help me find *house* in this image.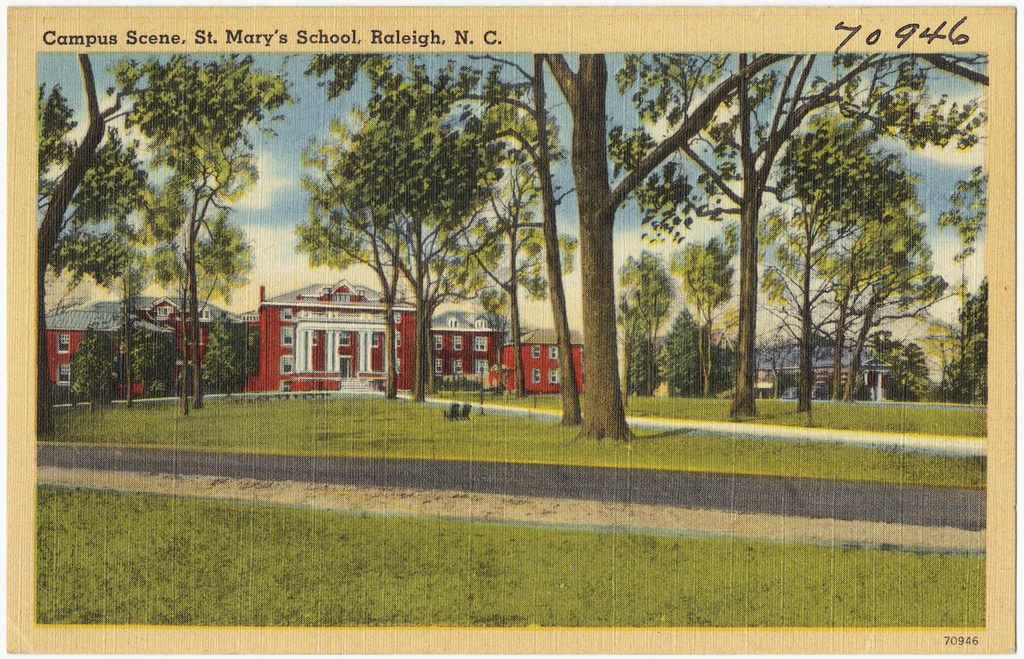
Found it: bbox(128, 295, 236, 390).
